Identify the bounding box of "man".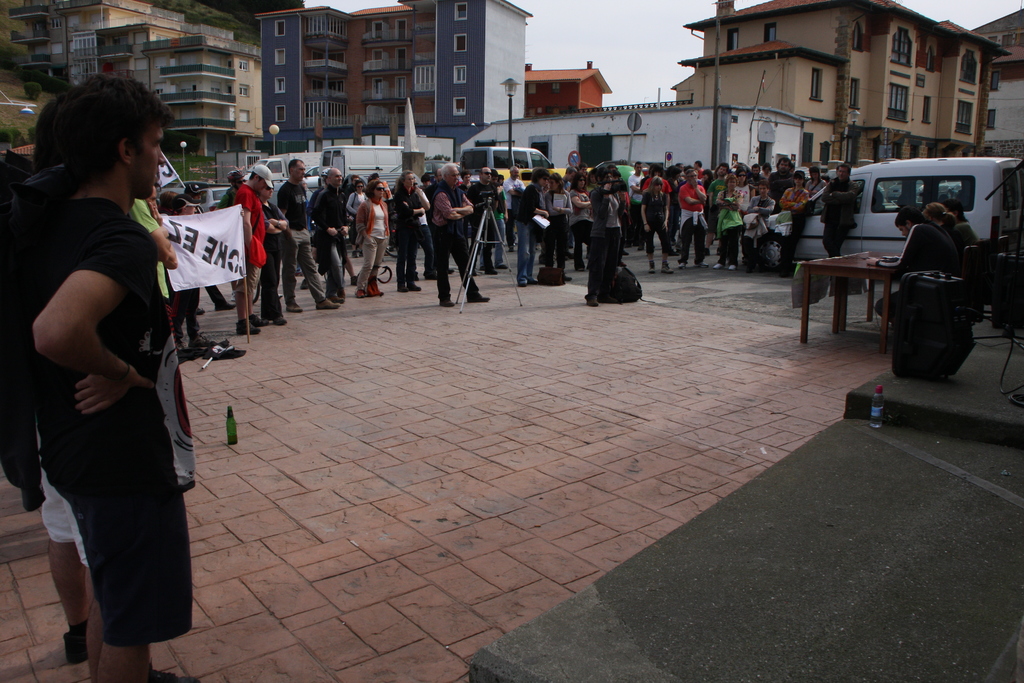
(left=504, top=159, right=523, bottom=225).
